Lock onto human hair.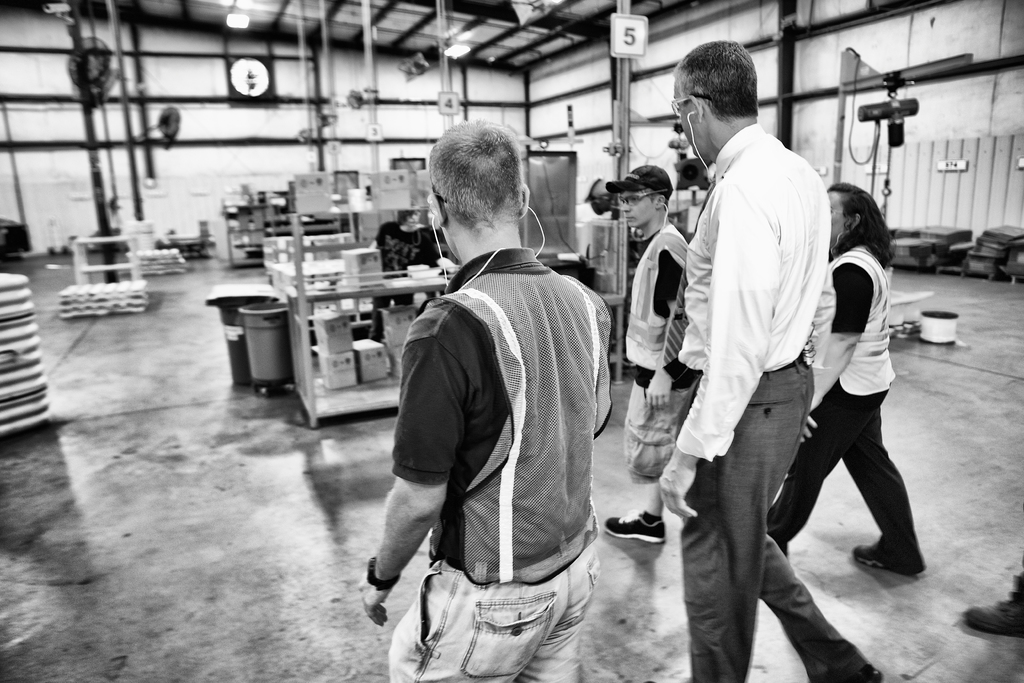
Locked: {"x1": 829, "y1": 180, "x2": 899, "y2": 270}.
